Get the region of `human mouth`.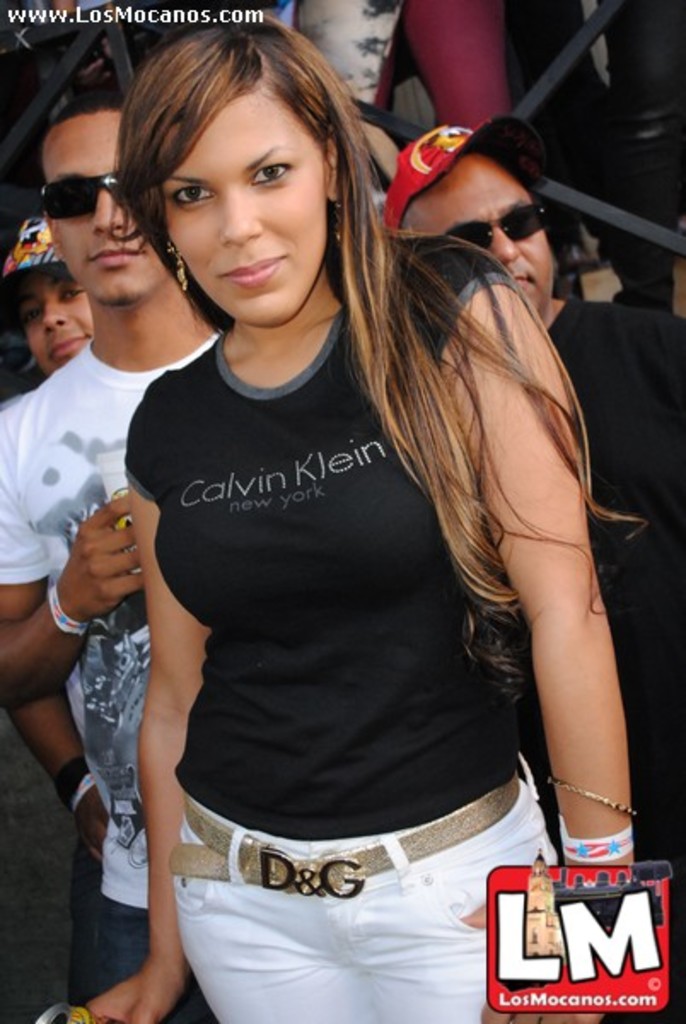
x1=44, y1=331, x2=85, y2=358.
